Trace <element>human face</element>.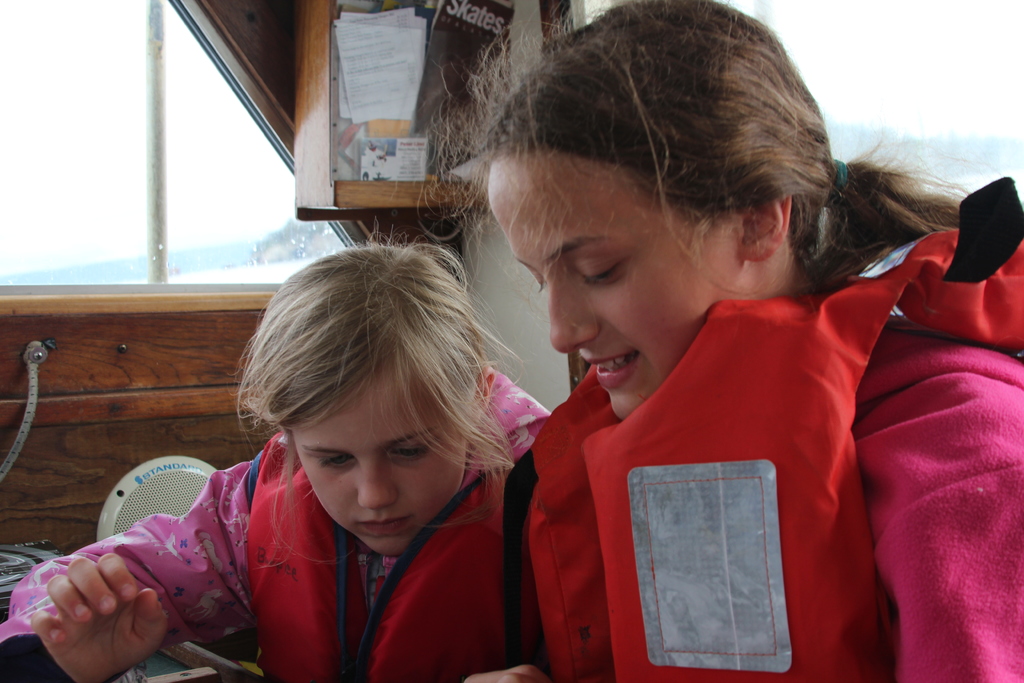
Traced to x1=291, y1=374, x2=463, y2=556.
